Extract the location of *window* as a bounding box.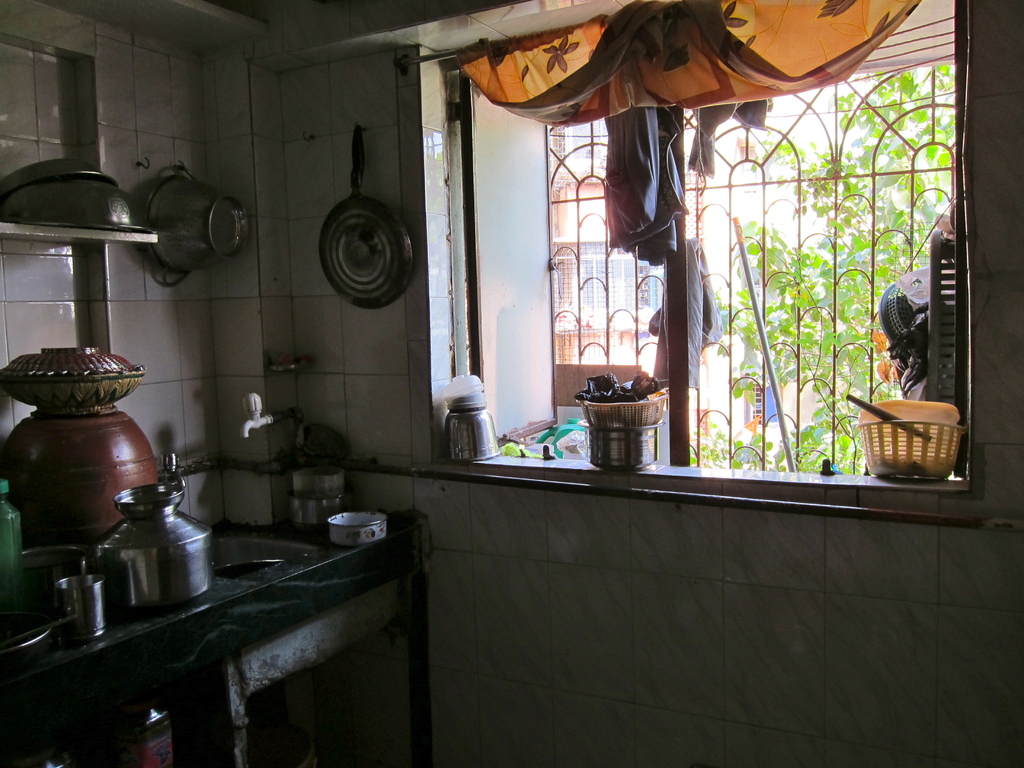
{"left": 737, "top": 141, "right": 771, "bottom": 172}.
